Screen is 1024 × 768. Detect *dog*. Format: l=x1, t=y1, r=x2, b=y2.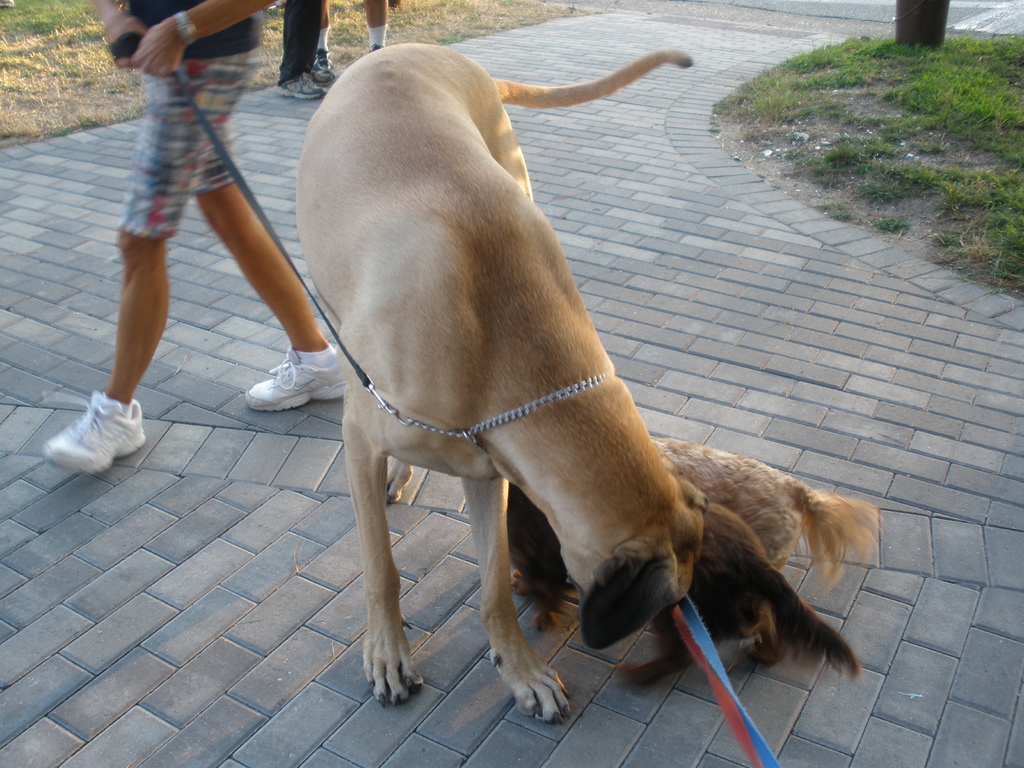
l=502, t=484, r=859, b=687.
